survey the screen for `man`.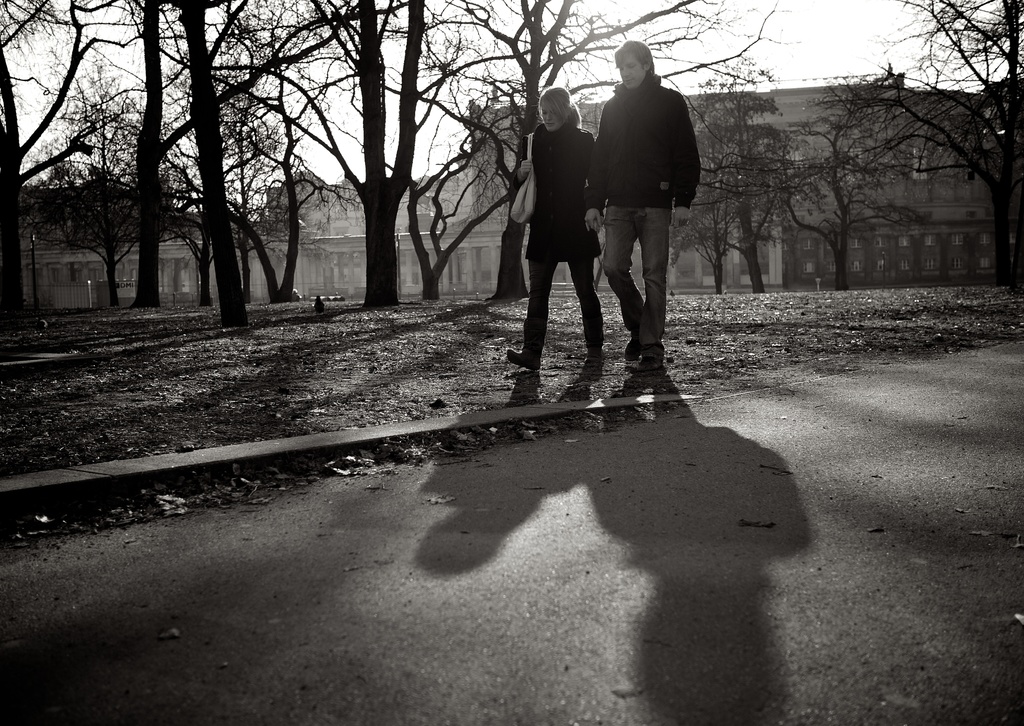
Survey found: 590:46:703:384.
